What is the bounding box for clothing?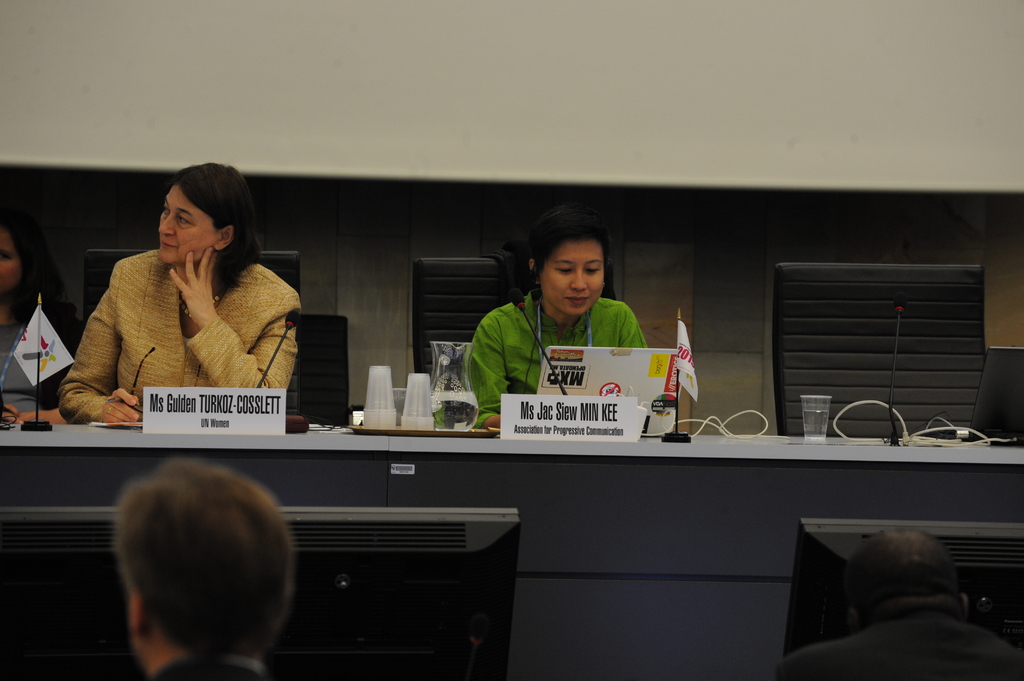
61/232/289/433.
